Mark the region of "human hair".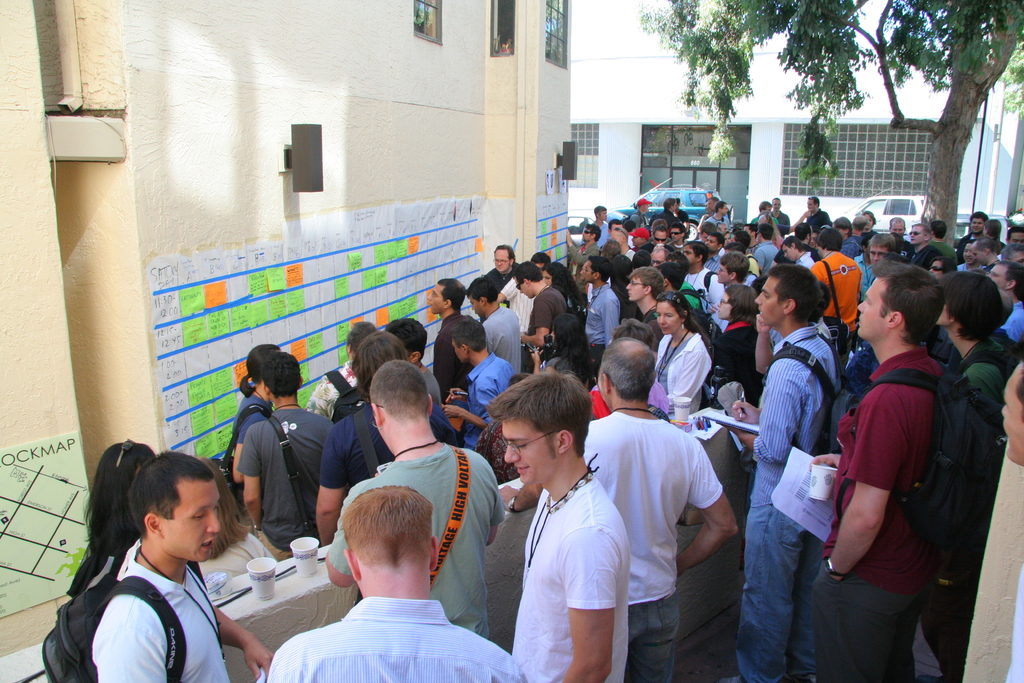
Region: (601,235,621,260).
